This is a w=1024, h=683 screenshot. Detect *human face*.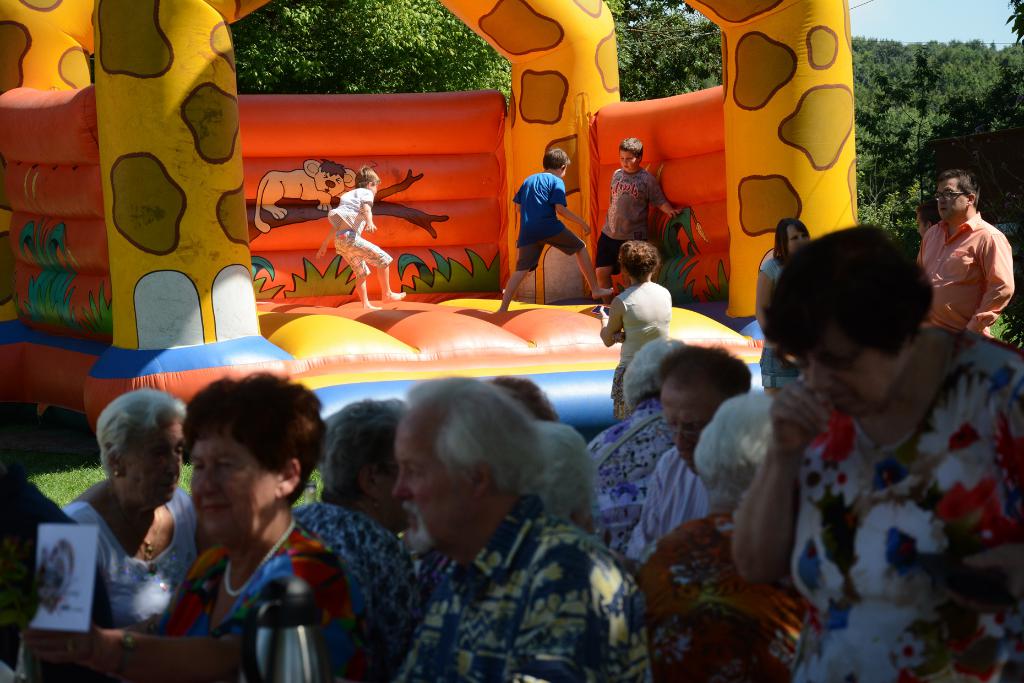
391, 425, 467, 554.
